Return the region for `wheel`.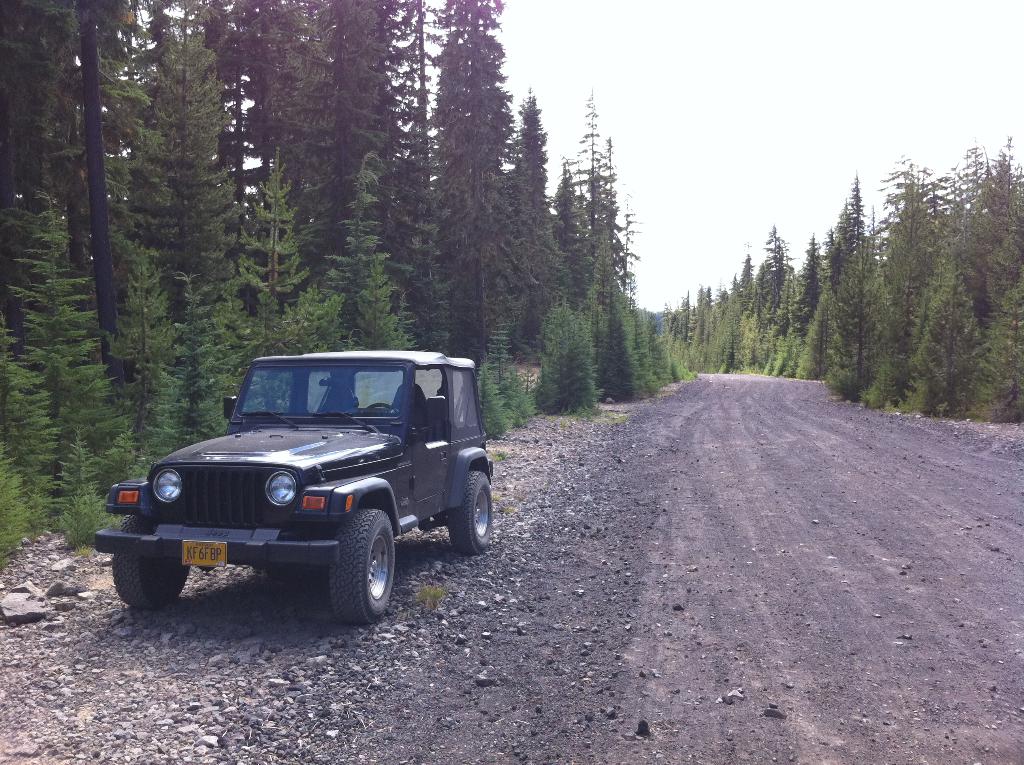
(x1=447, y1=472, x2=493, y2=556).
